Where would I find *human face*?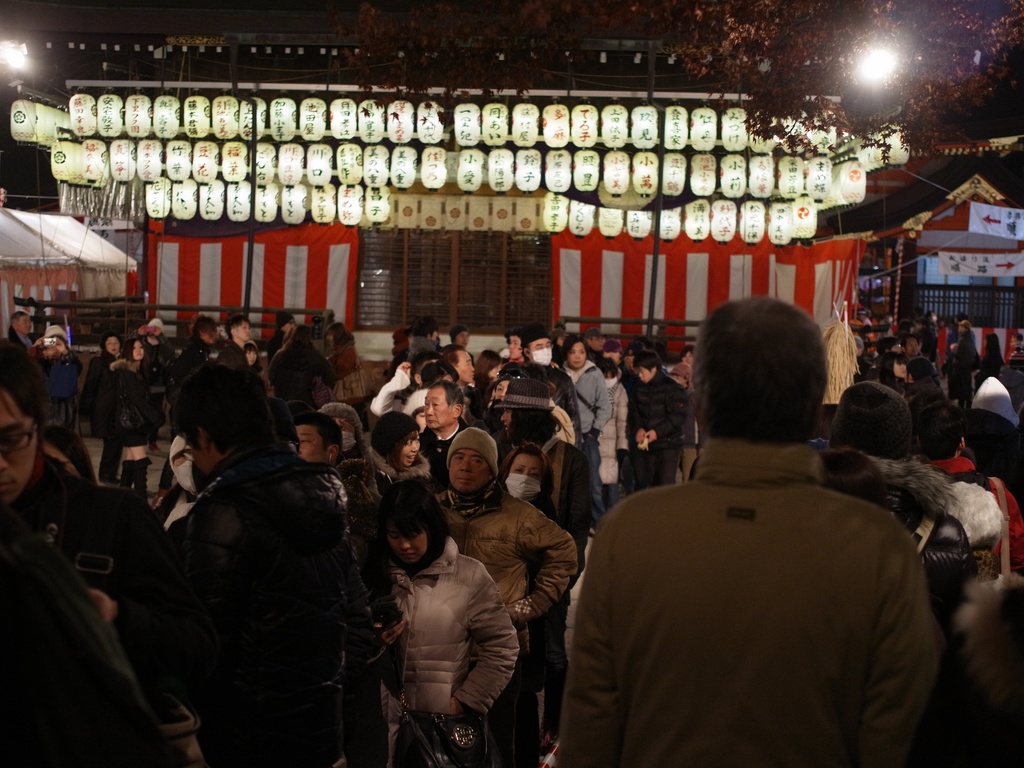
At 508, 452, 539, 499.
